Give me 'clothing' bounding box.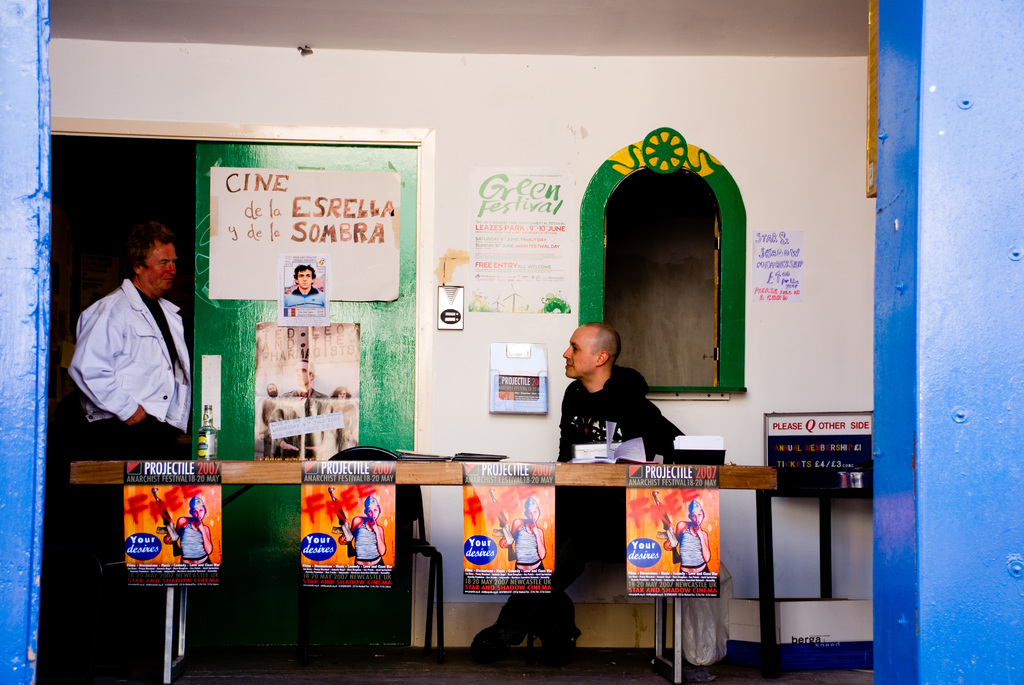
(x1=69, y1=248, x2=191, y2=459).
